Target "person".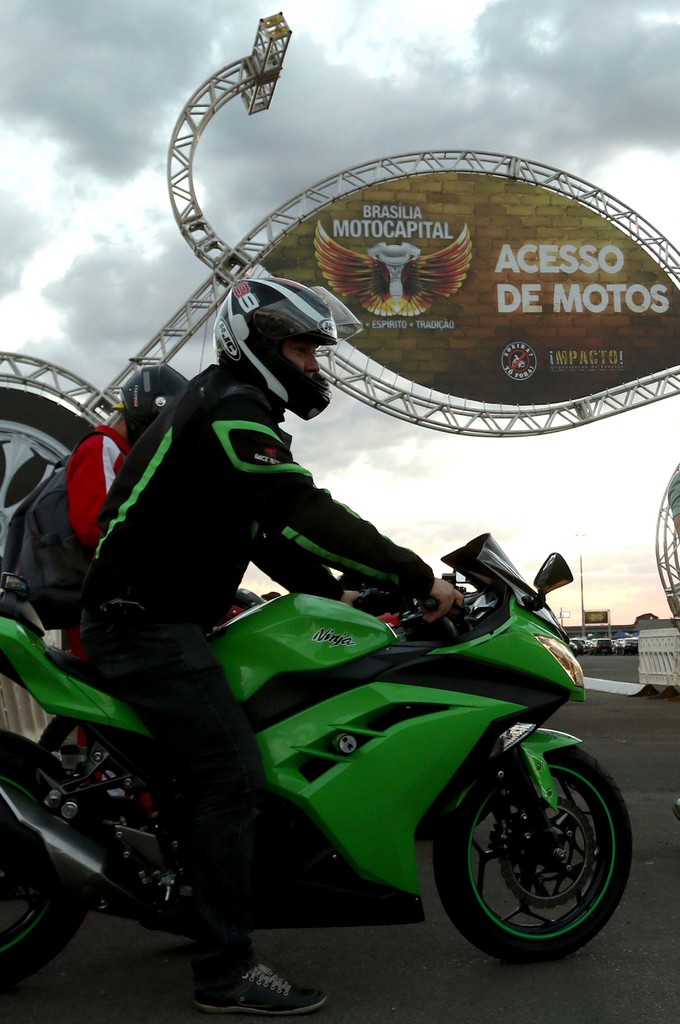
Target region: <bbox>96, 208, 466, 916</bbox>.
